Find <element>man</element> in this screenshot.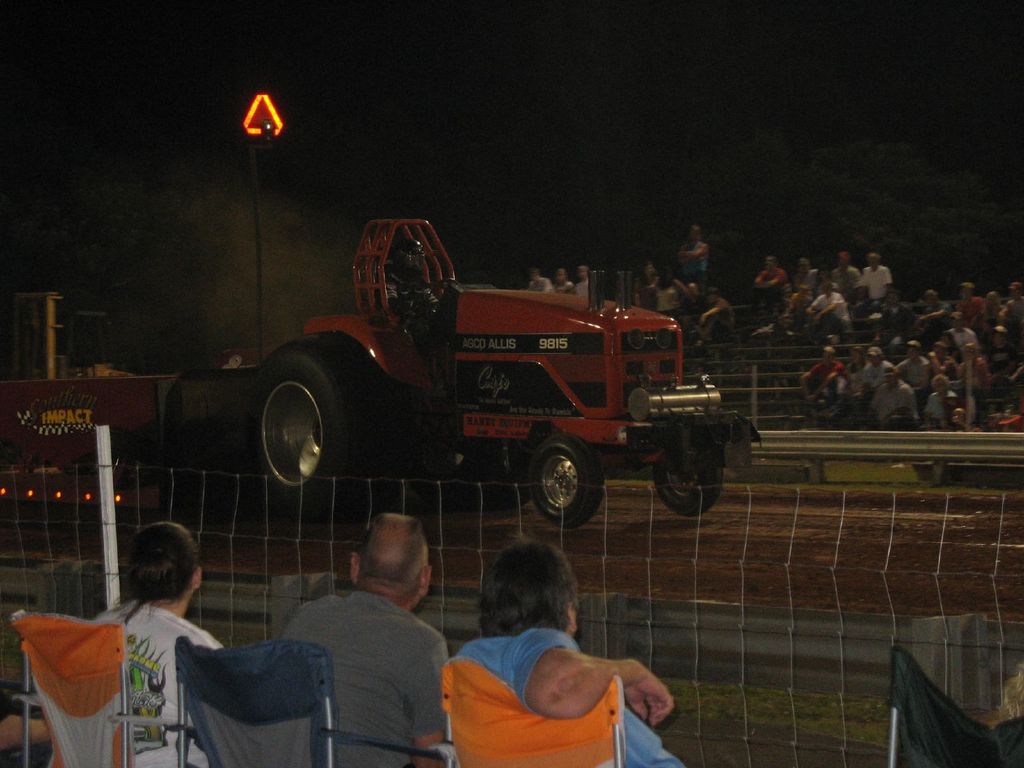
The bounding box for <element>man</element> is <region>994, 280, 1022, 326</region>.
